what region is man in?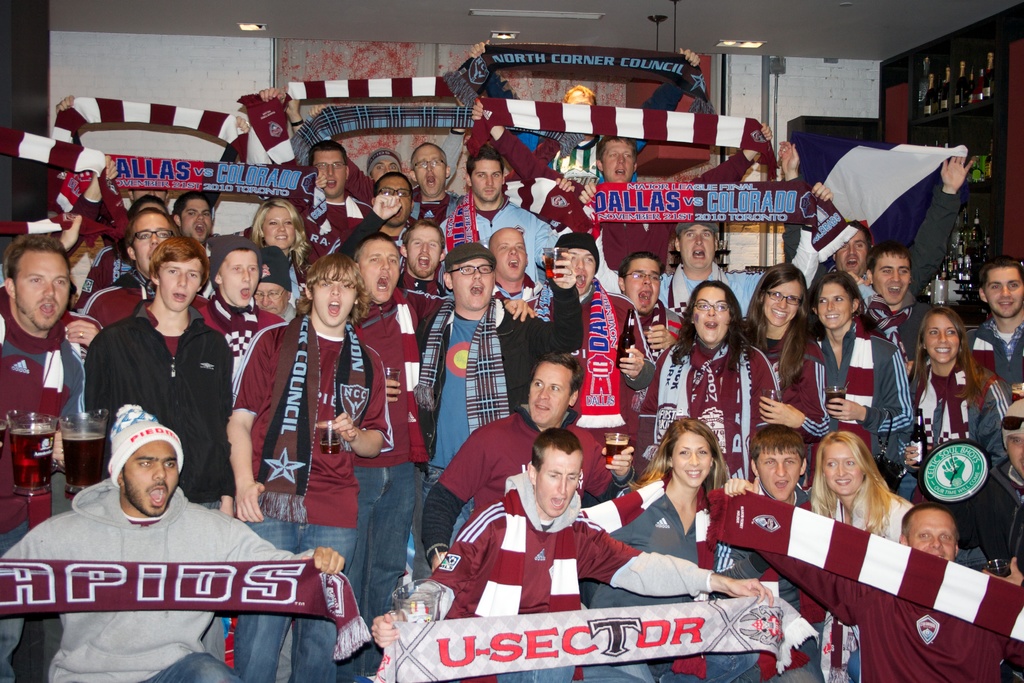
(774,143,956,299).
